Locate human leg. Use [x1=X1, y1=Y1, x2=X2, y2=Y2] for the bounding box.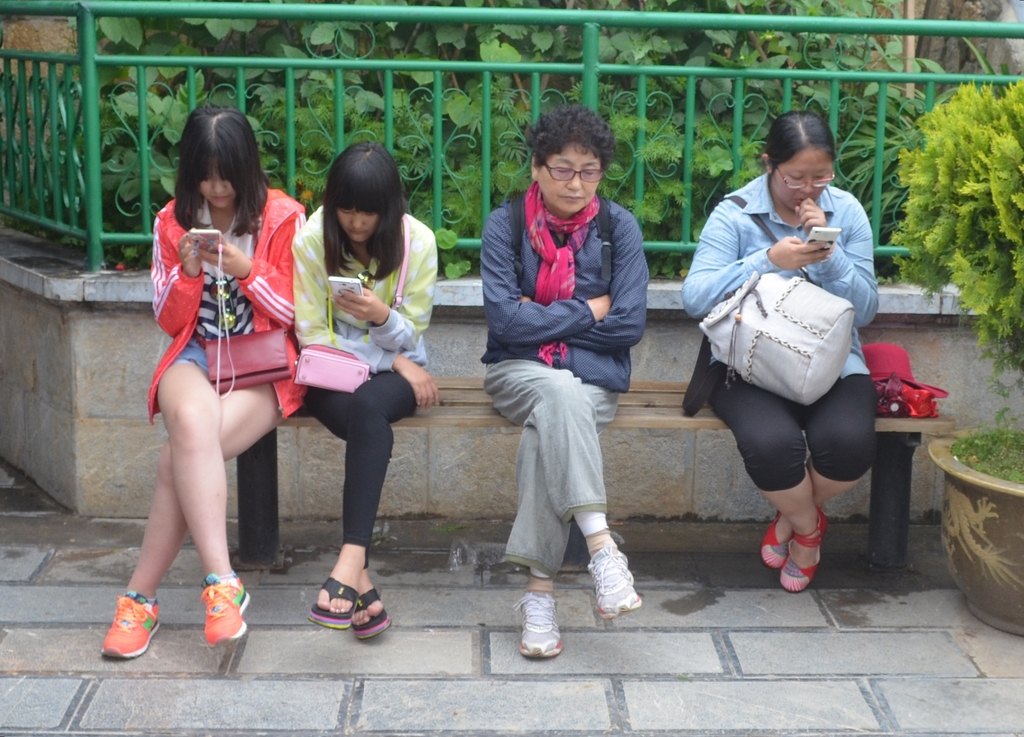
[x1=481, y1=360, x2=646, y2=626].
